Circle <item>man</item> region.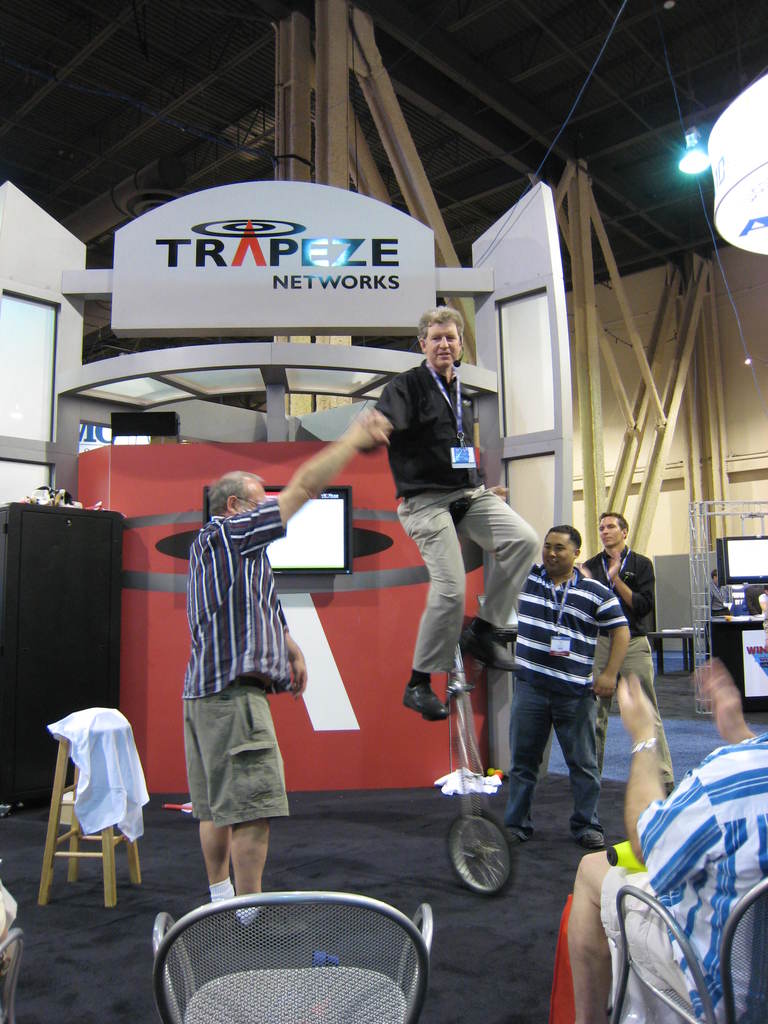
Region: (564, 660, 767, 1023).
